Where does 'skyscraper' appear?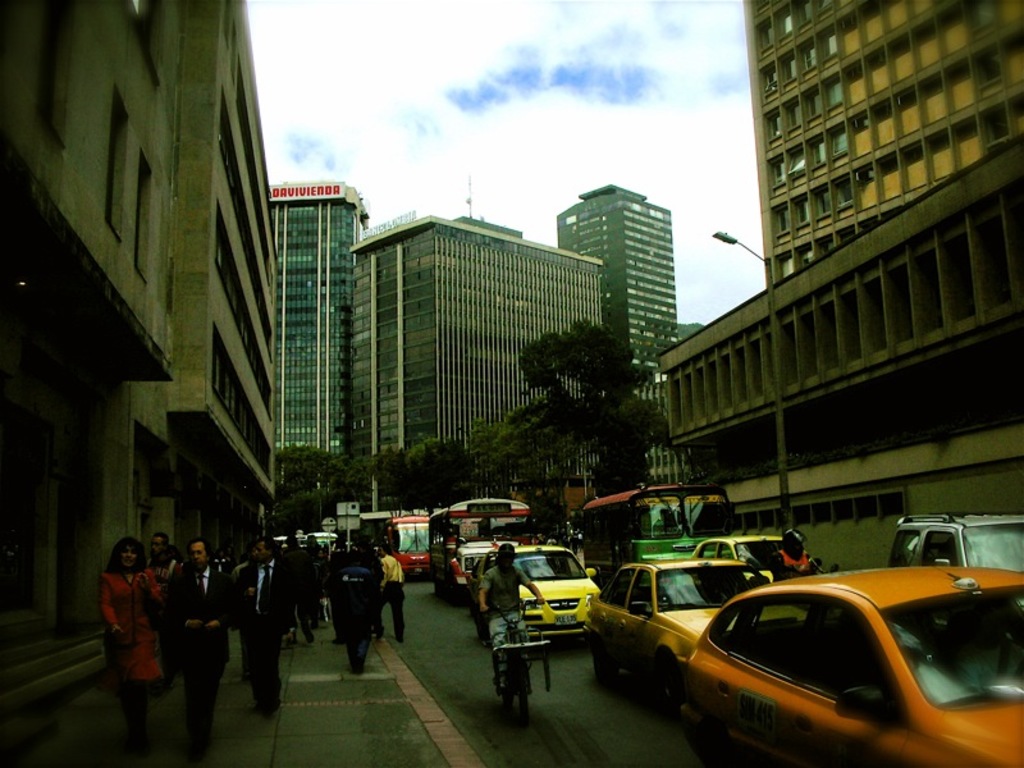
Appears at 269, 183, 372, 460.
